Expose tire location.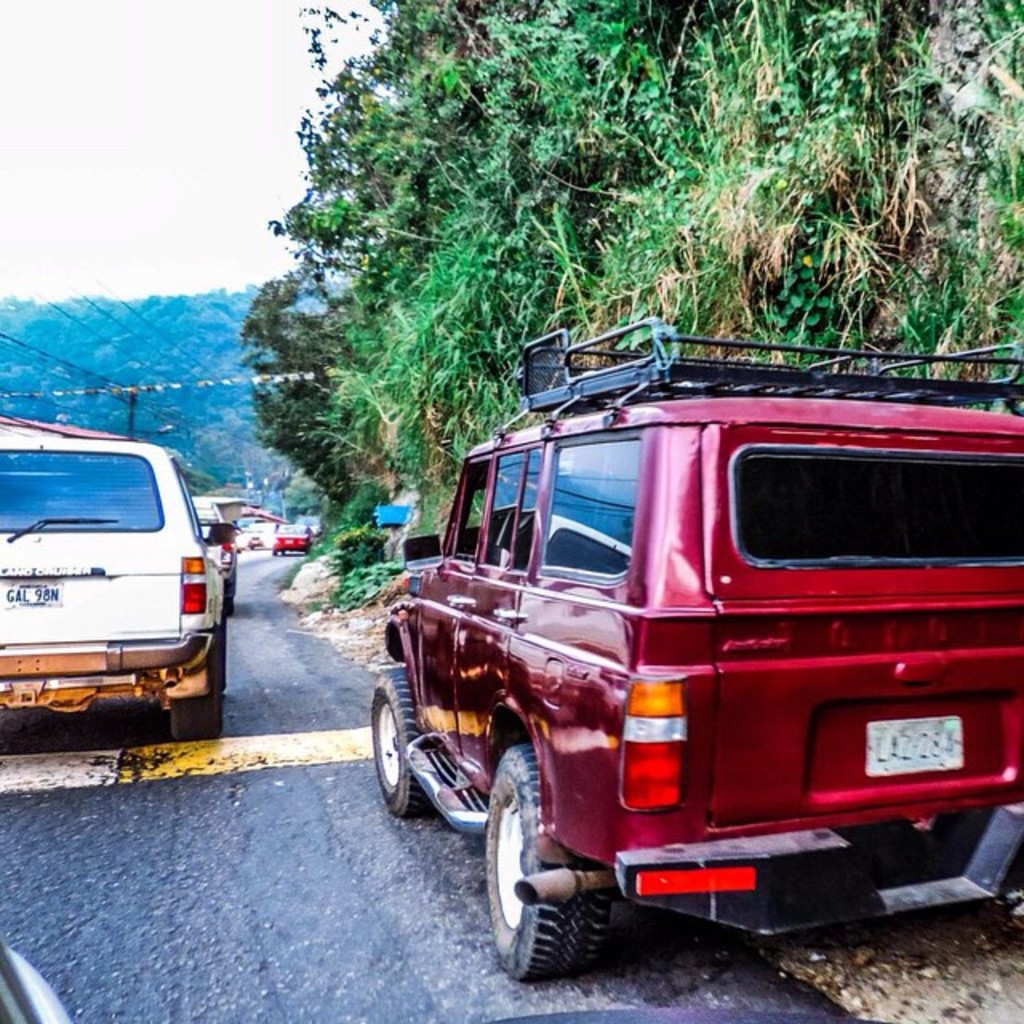
Exposed at rect(475, 734, 632, 976).
